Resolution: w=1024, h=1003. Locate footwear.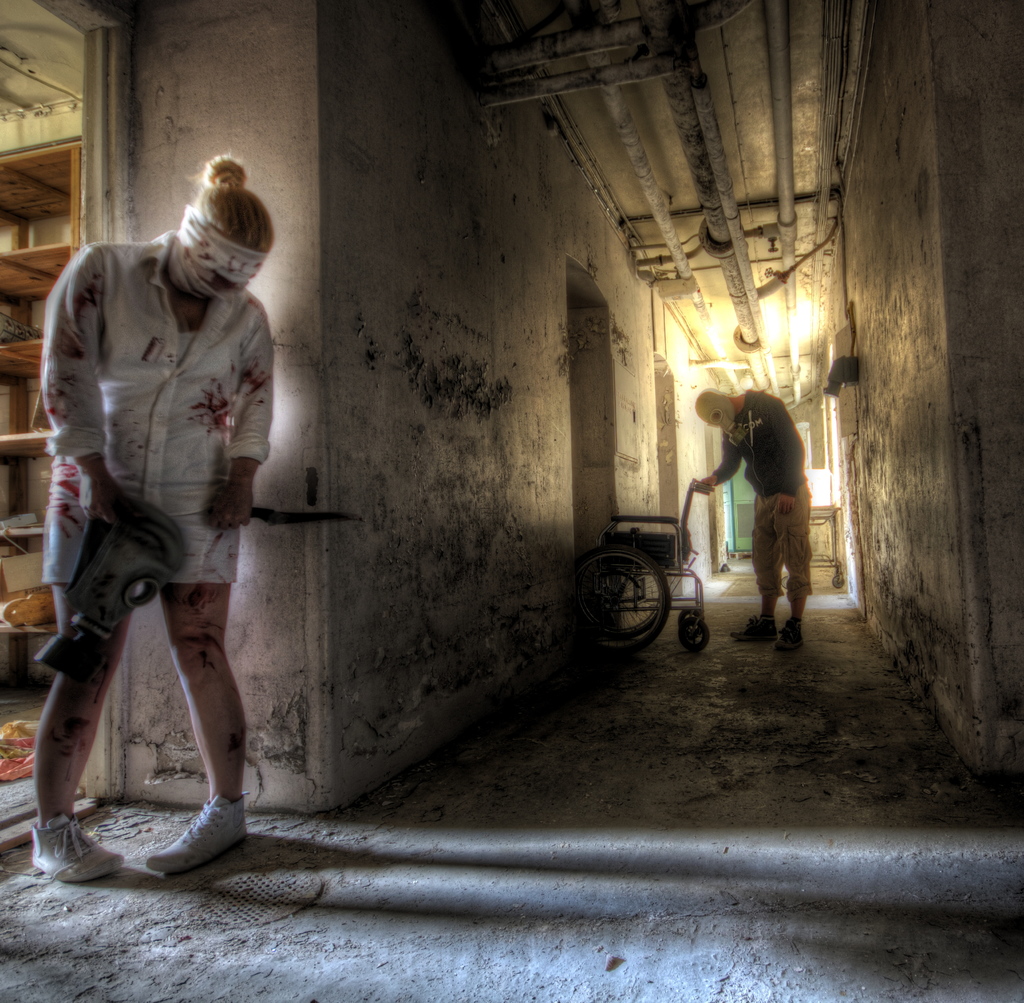
<region>776, 618, 803, 653</region>.
